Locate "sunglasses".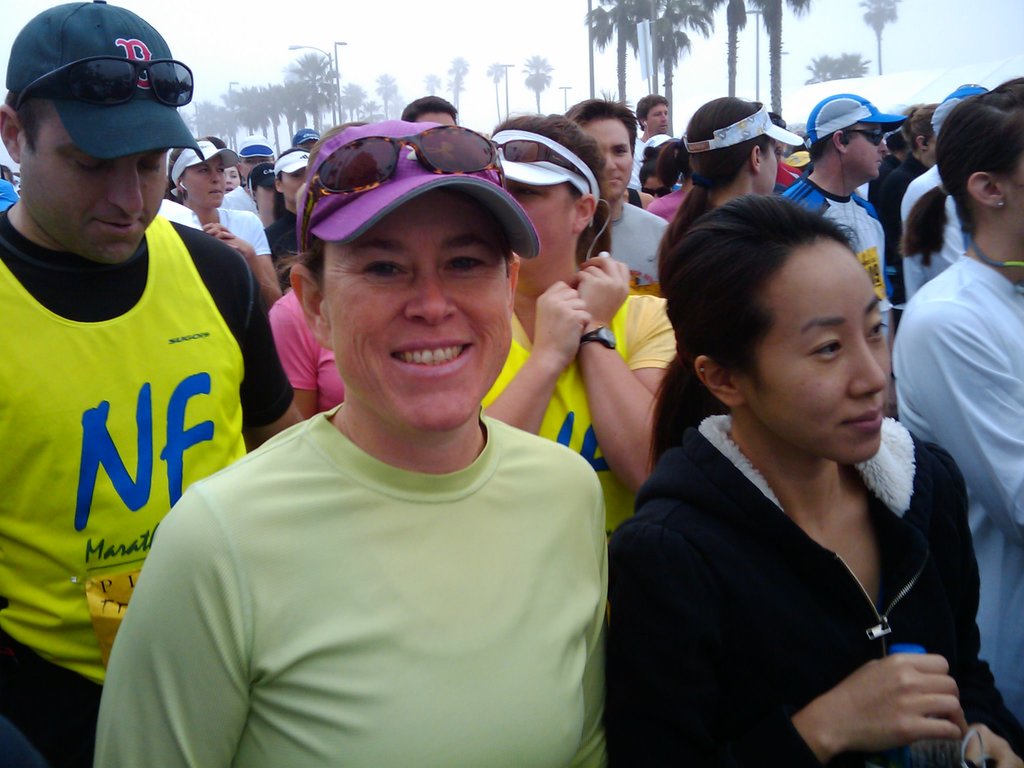
Bounding box: (11, 58, 193, 105).
